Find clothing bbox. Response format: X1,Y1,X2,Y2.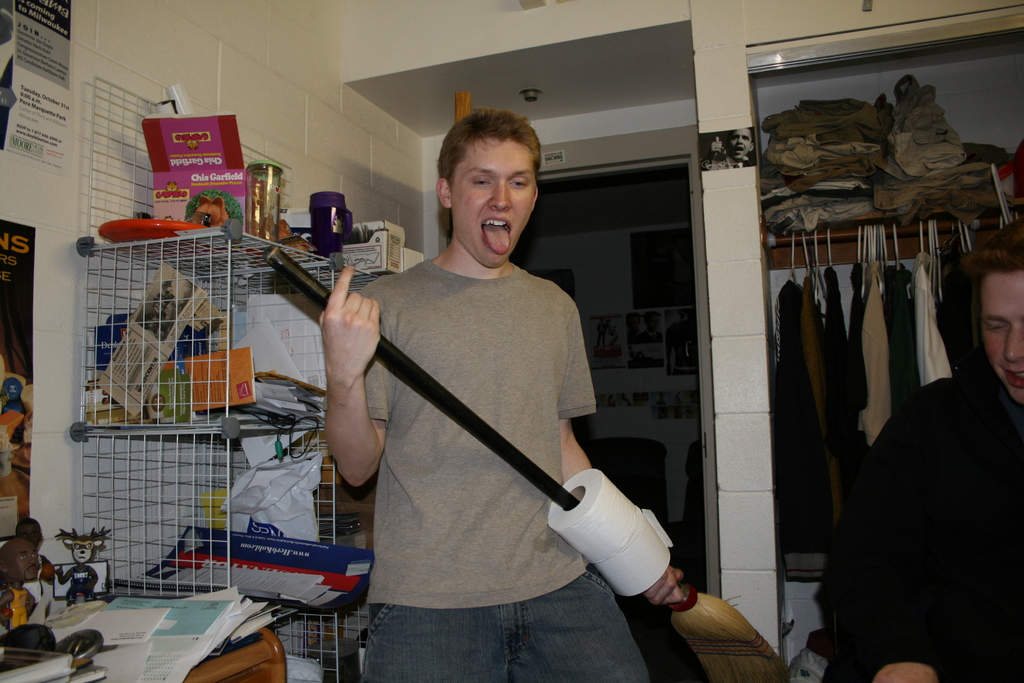
334,206,650,666.
